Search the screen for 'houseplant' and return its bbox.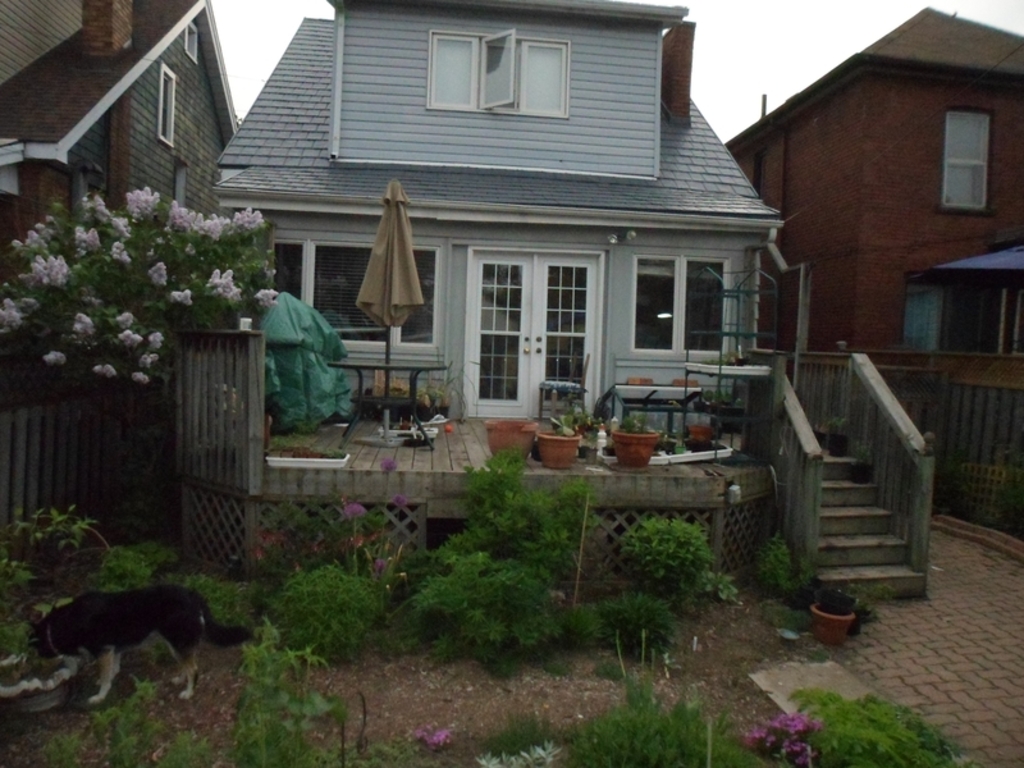
Found: (left=532, top=408, right=588, bottom=471).
